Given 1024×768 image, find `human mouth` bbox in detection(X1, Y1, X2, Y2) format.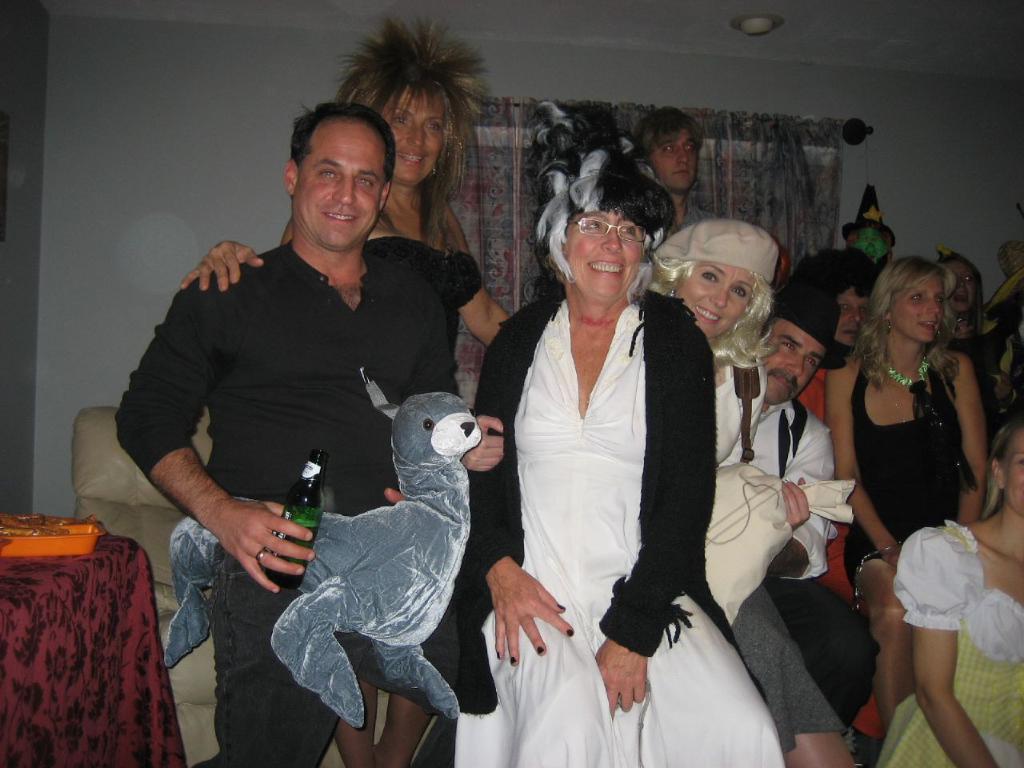
detection(675, 170, 687, 178).
